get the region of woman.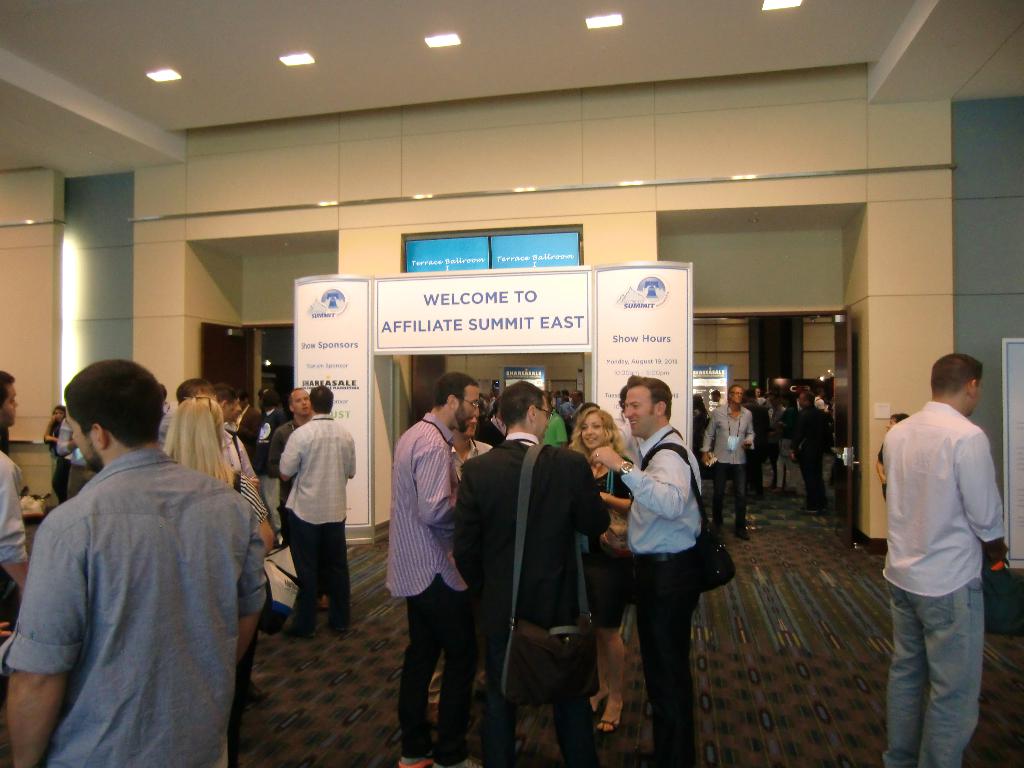
377, 371, 475, 754.
